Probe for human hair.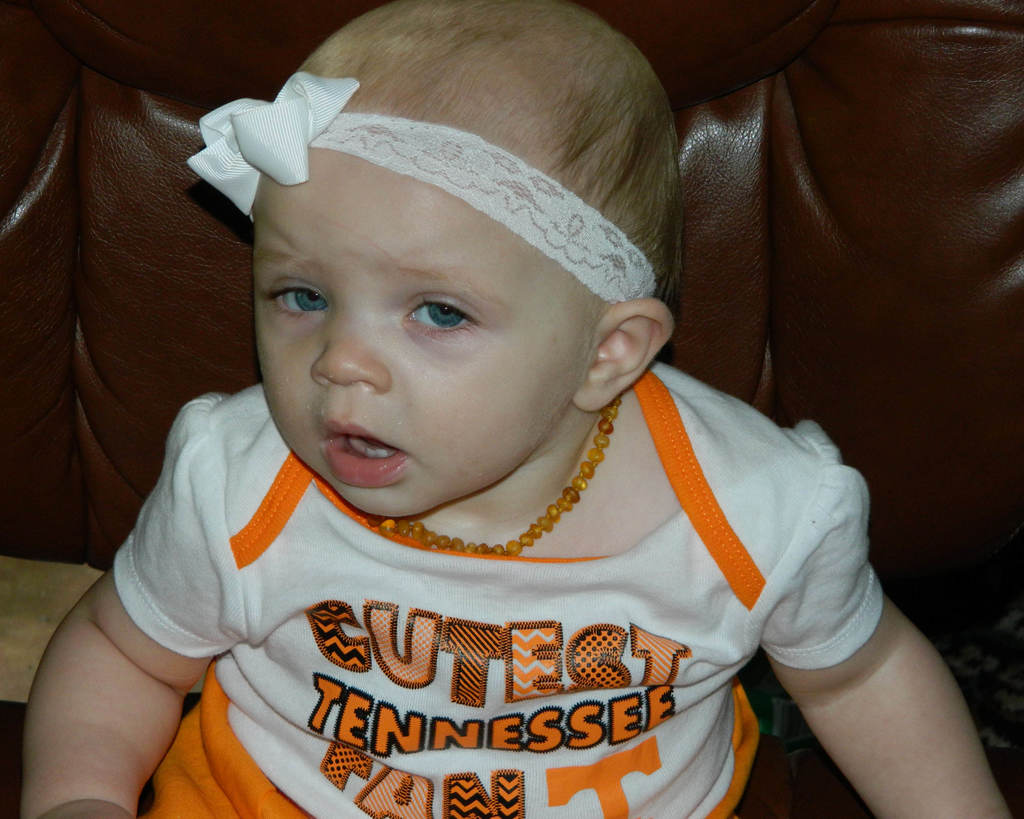
Probe result: (298, 0, 682, 327).
